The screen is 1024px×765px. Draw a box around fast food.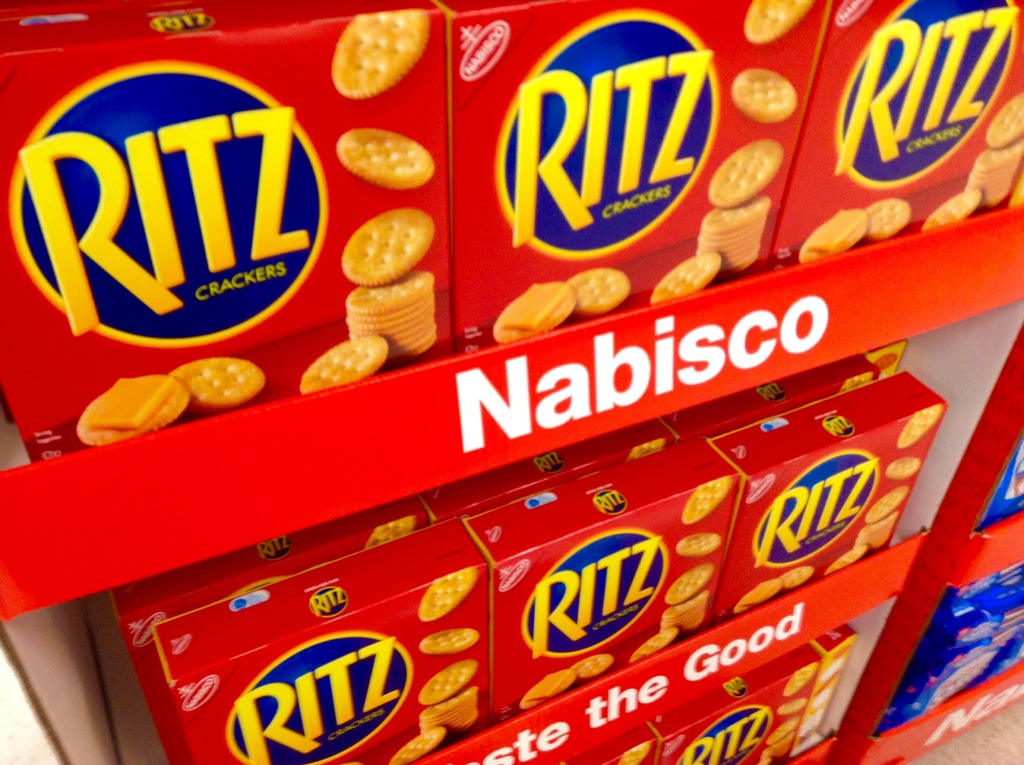
336,120,438,191.
